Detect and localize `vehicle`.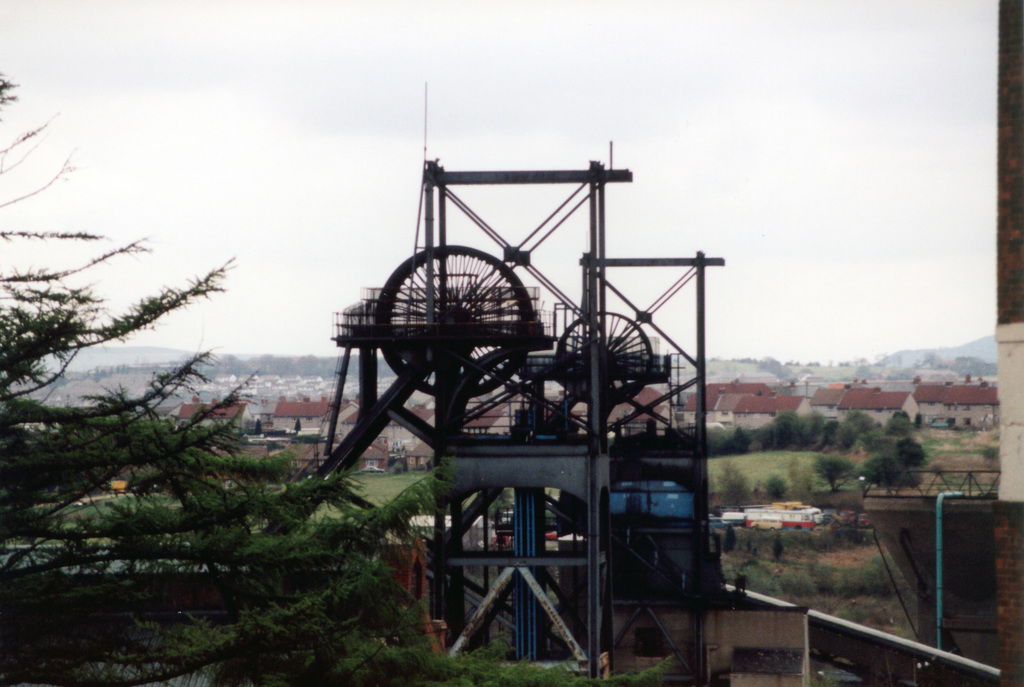
Localized at x1=743, y1=506, x2=817, y2=531.
